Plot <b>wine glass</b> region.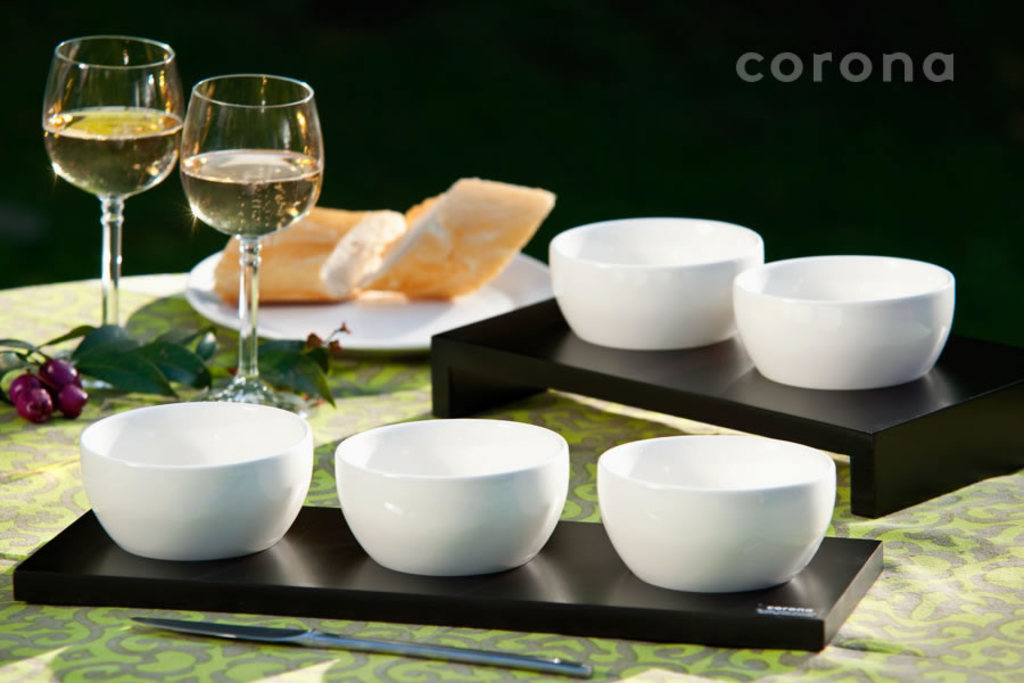
Plotted at bbox=[43, 33, 182, 393].
